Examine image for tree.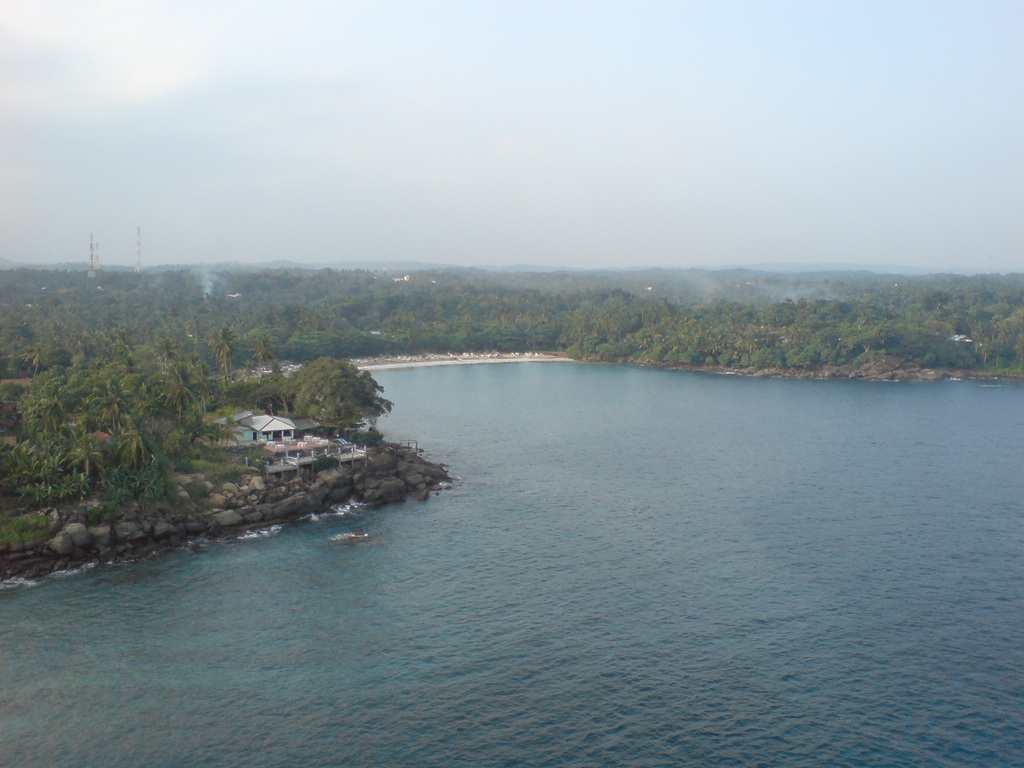
Examination result: (left=157, top=374, right=196, bottom=420).
